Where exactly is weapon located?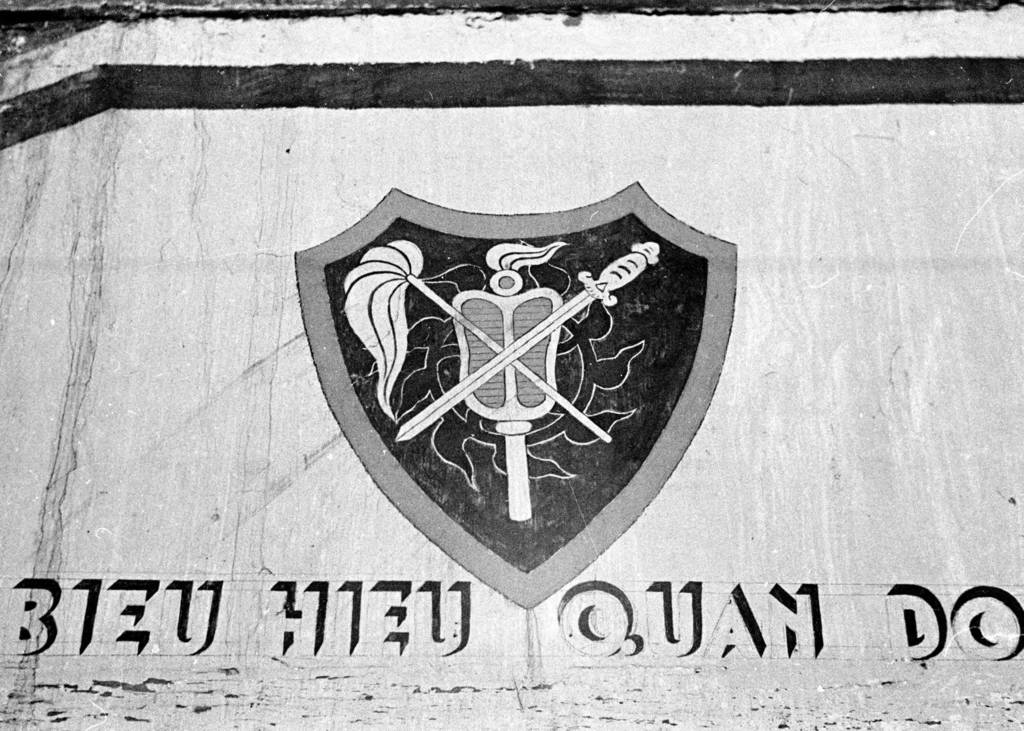
Its bounding box is region(397, 239, 657, 444).
